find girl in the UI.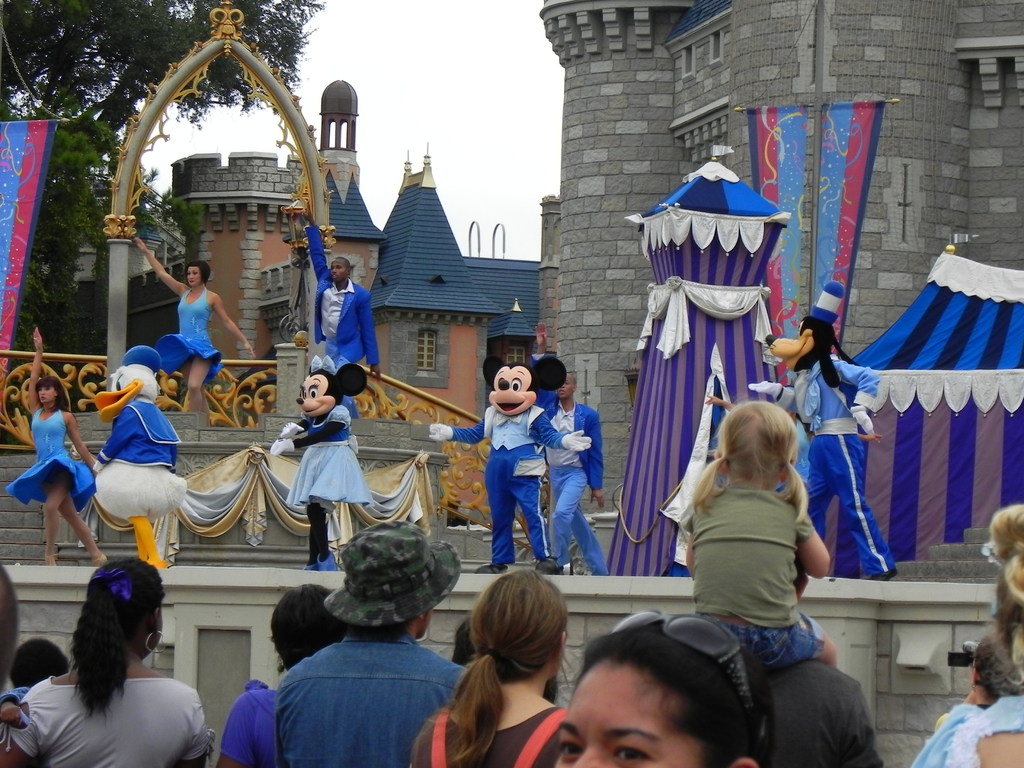
UI element at 413/569/568/767.
